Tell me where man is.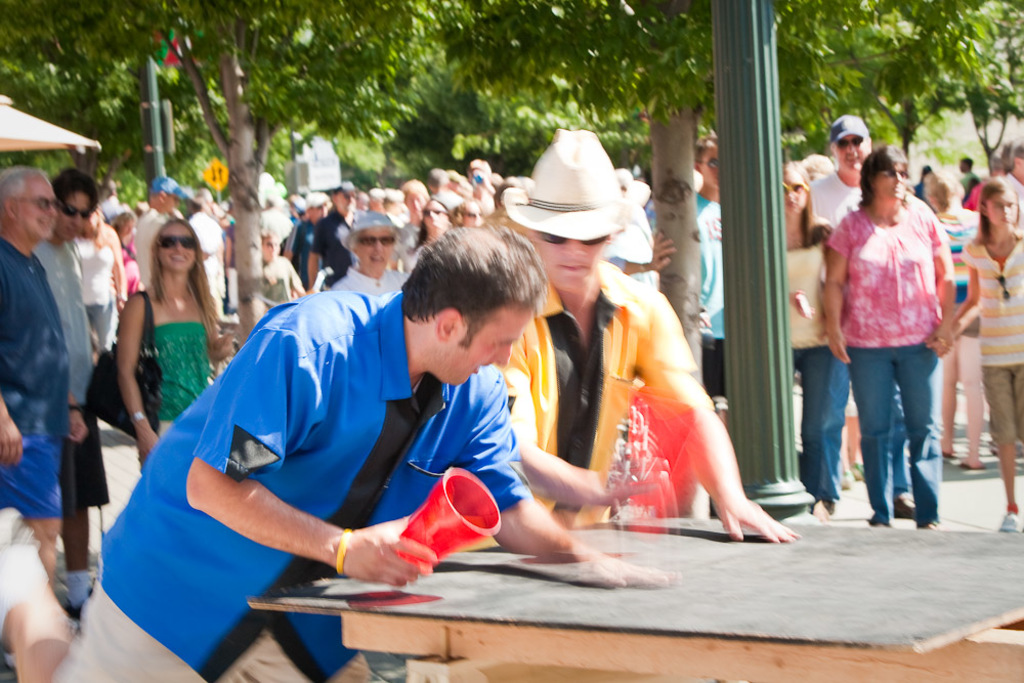
man is at 55:226:664:682.
